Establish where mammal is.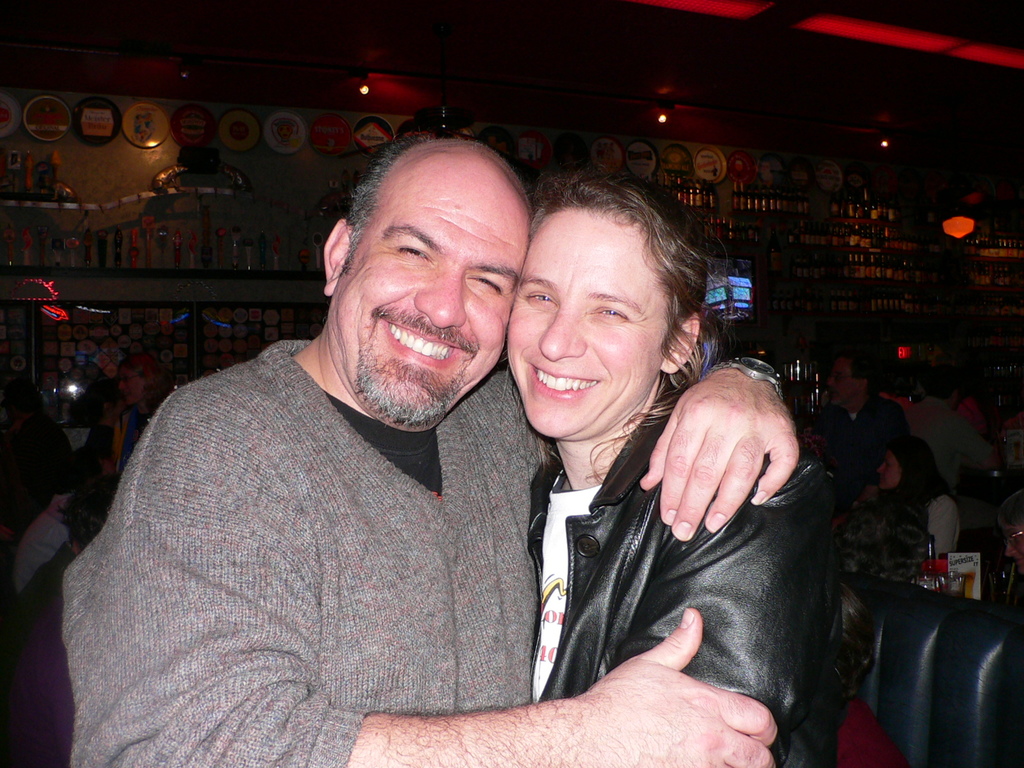
Established at l=872, t=440, r=970, b=558.
